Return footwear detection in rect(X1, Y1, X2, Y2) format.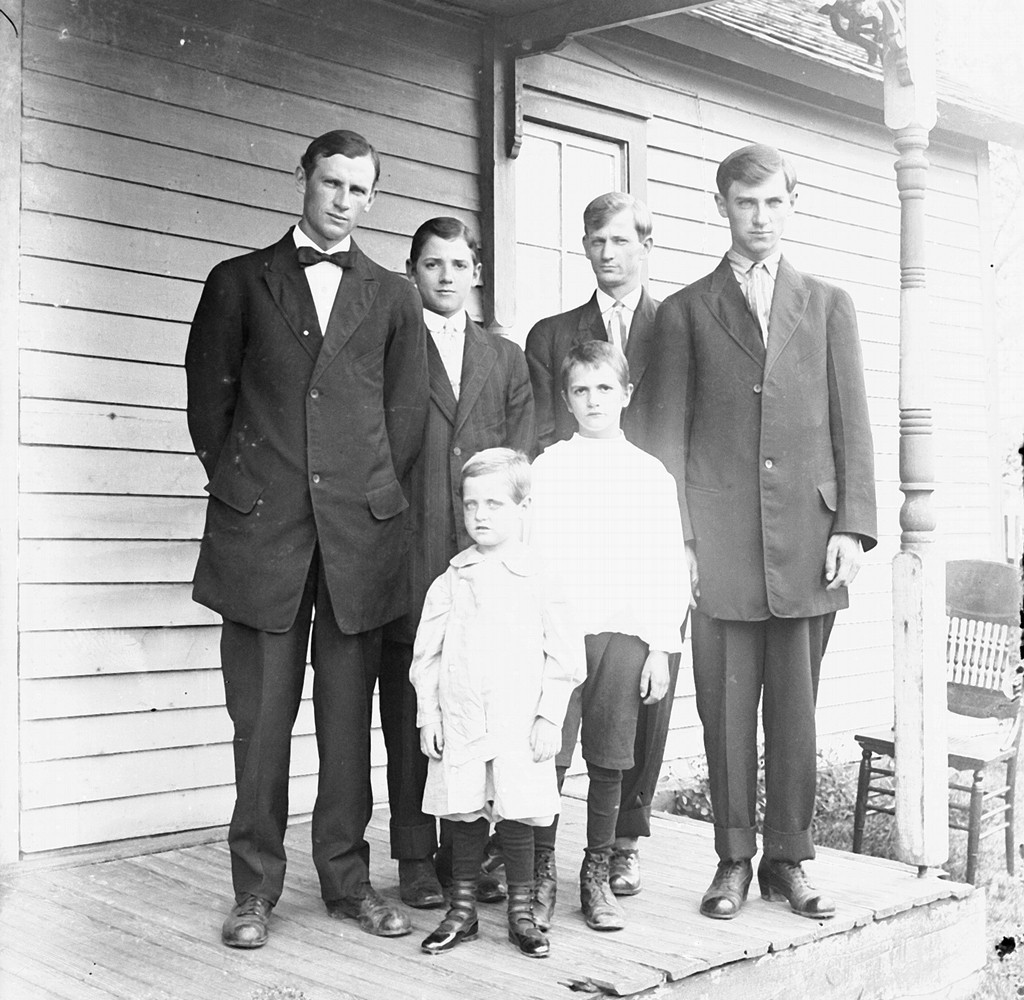
rect(477, 835, 499, 874).
